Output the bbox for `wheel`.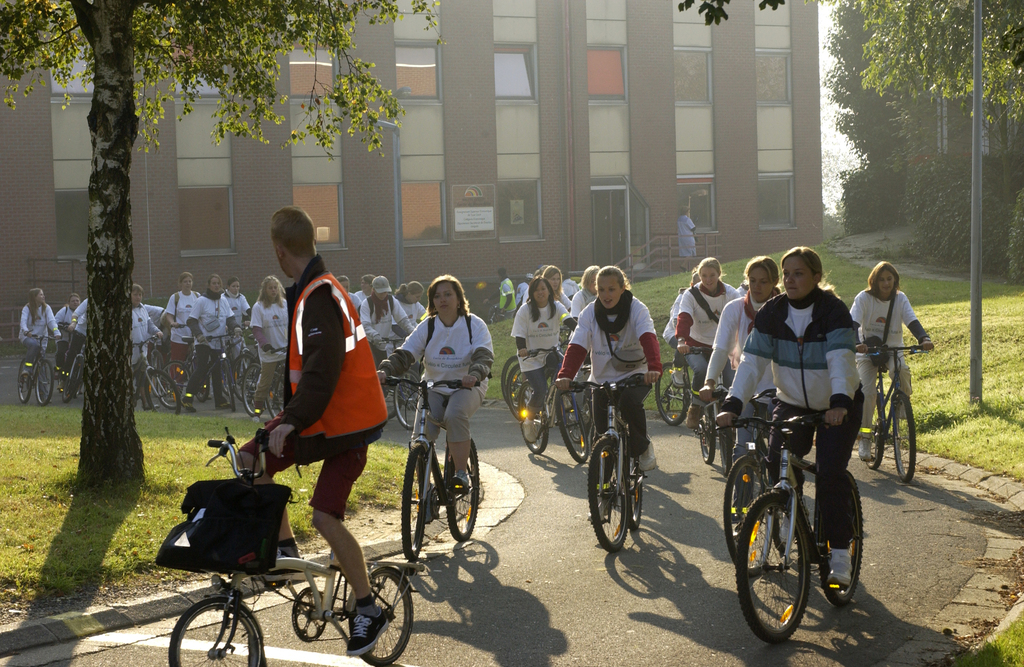
x1=444, y1=438, x2=479, y2=540.
